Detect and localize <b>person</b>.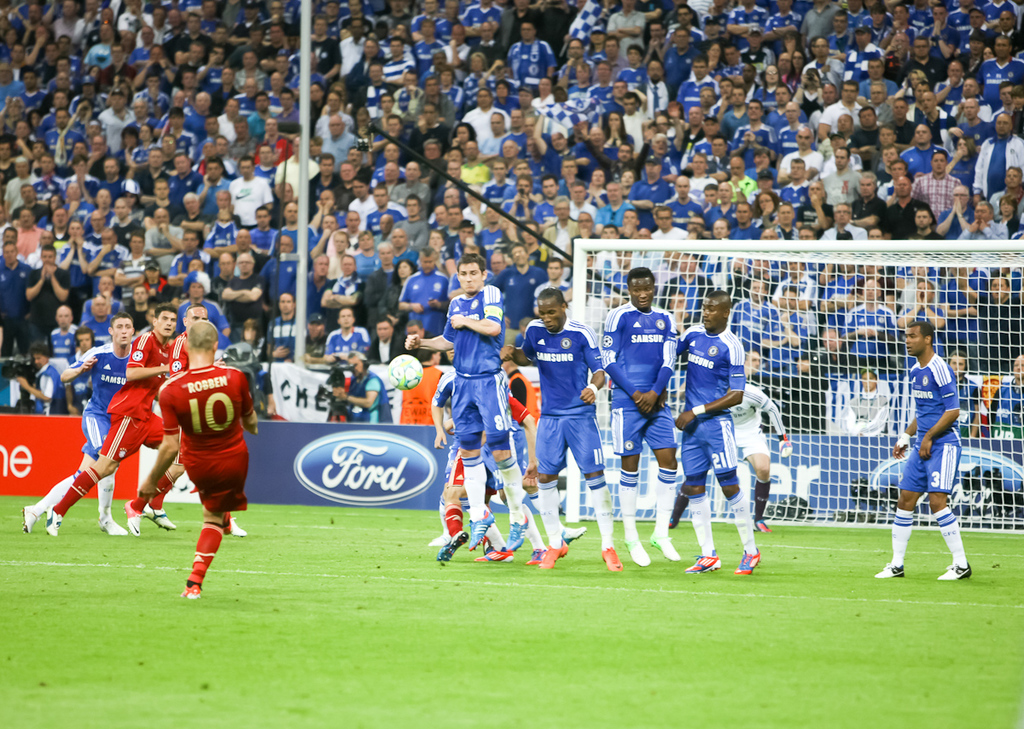
Localized at bbox=[146, 181, 180, 221].
